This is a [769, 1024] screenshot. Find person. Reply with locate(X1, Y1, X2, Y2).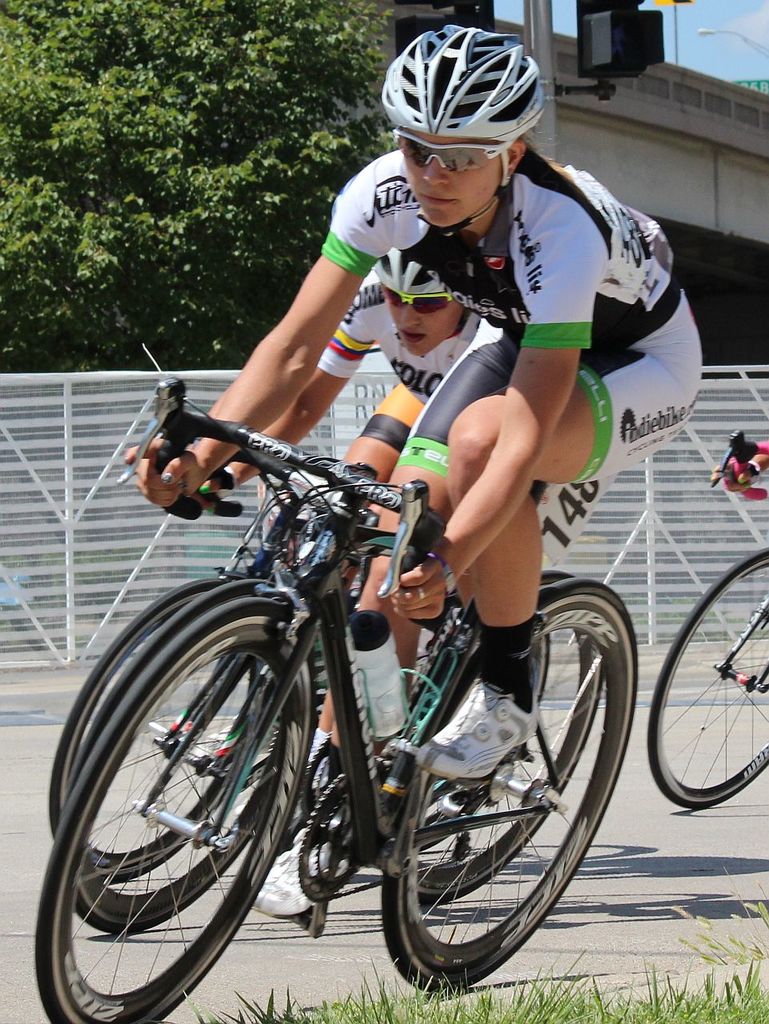
locate(184, 237, 611, 791).
